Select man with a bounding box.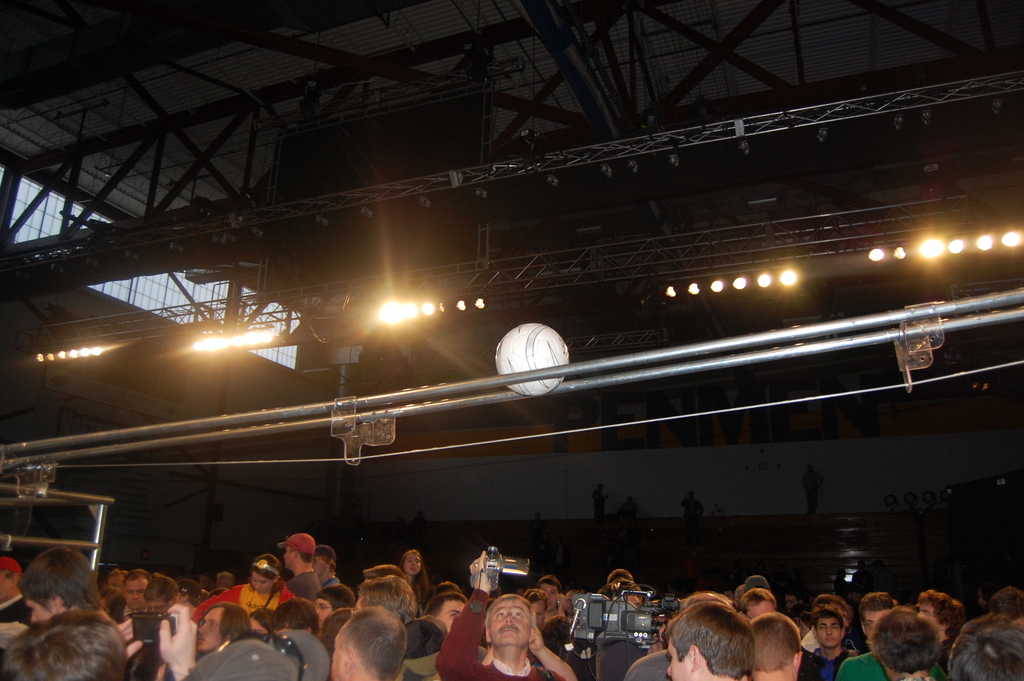
crop(313, 537, 344, 584).
